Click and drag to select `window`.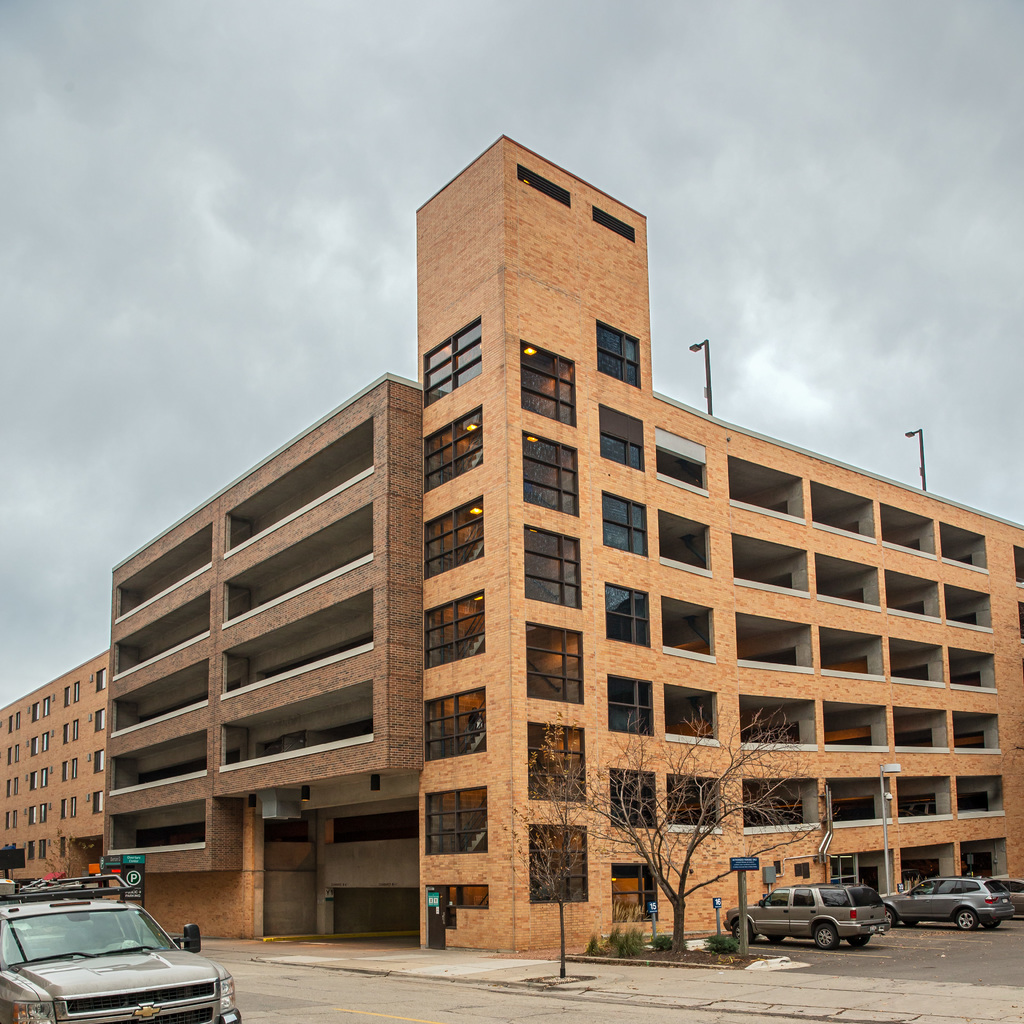
Selection: [886,572,938,619].
